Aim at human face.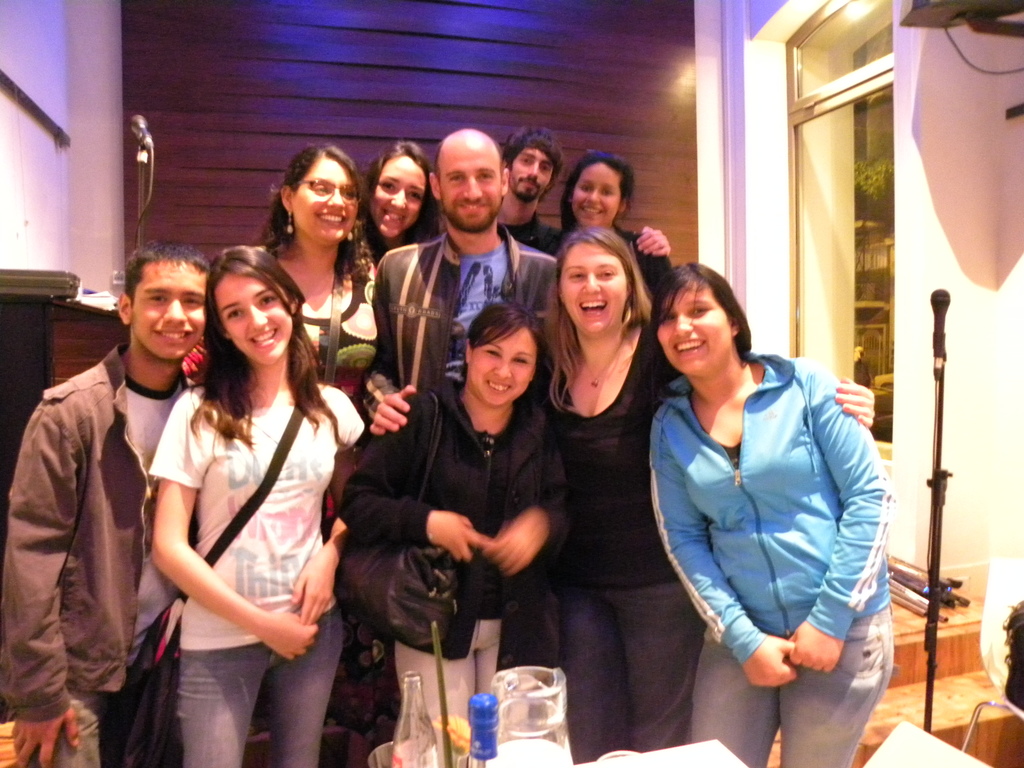
Aimed at [657,283,726,374].
